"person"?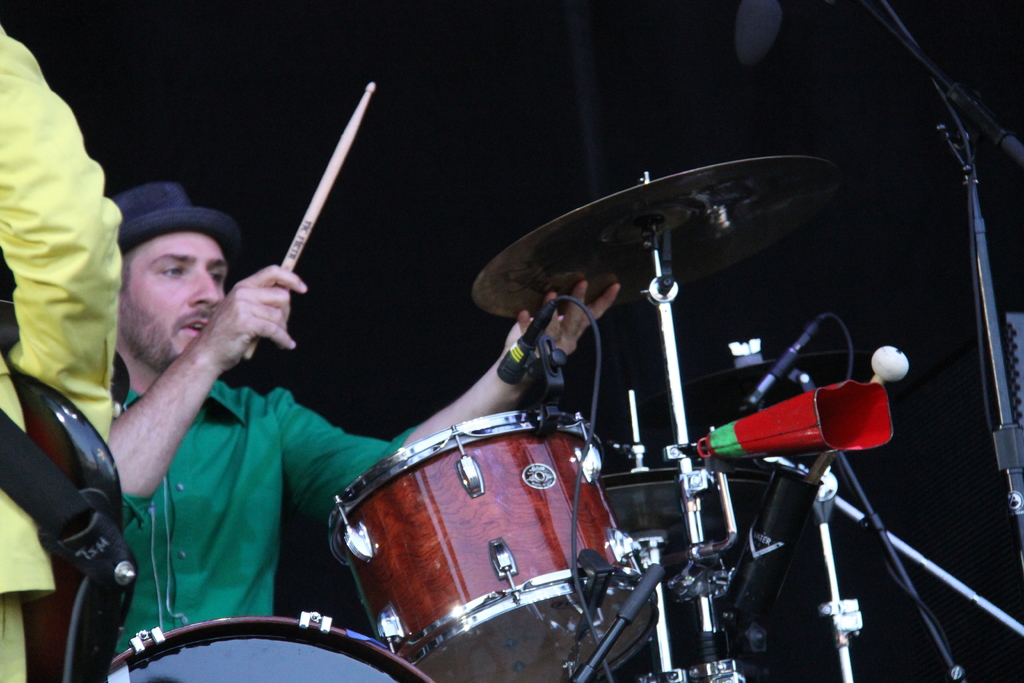
[left=0, top=24, right=125, bottom=682]
